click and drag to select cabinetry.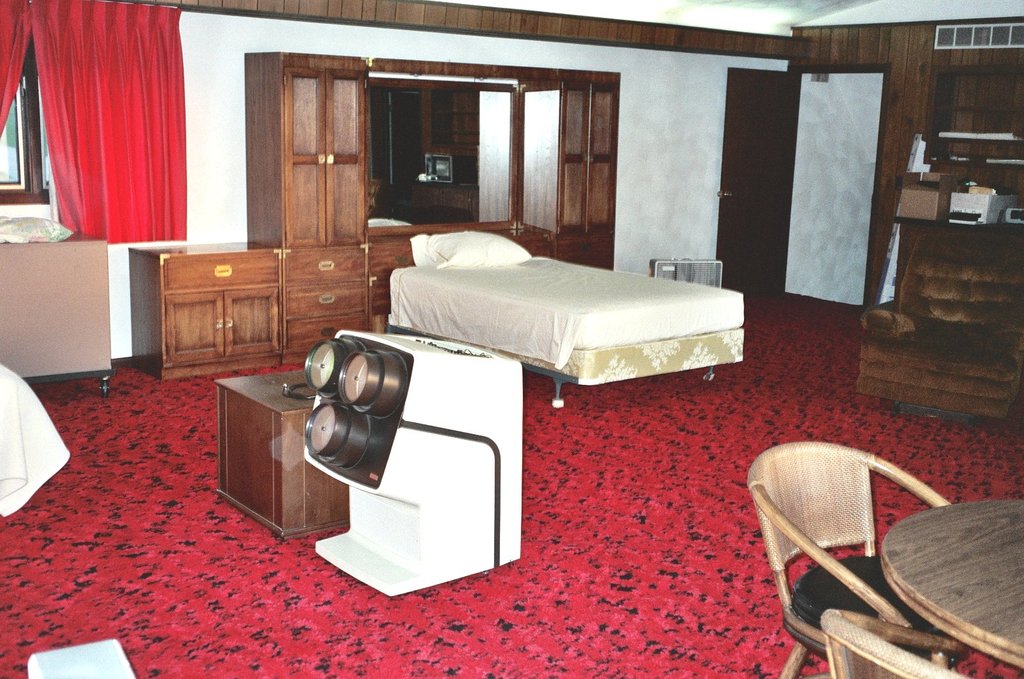
Selection: 858, 36, 1023, 329.
